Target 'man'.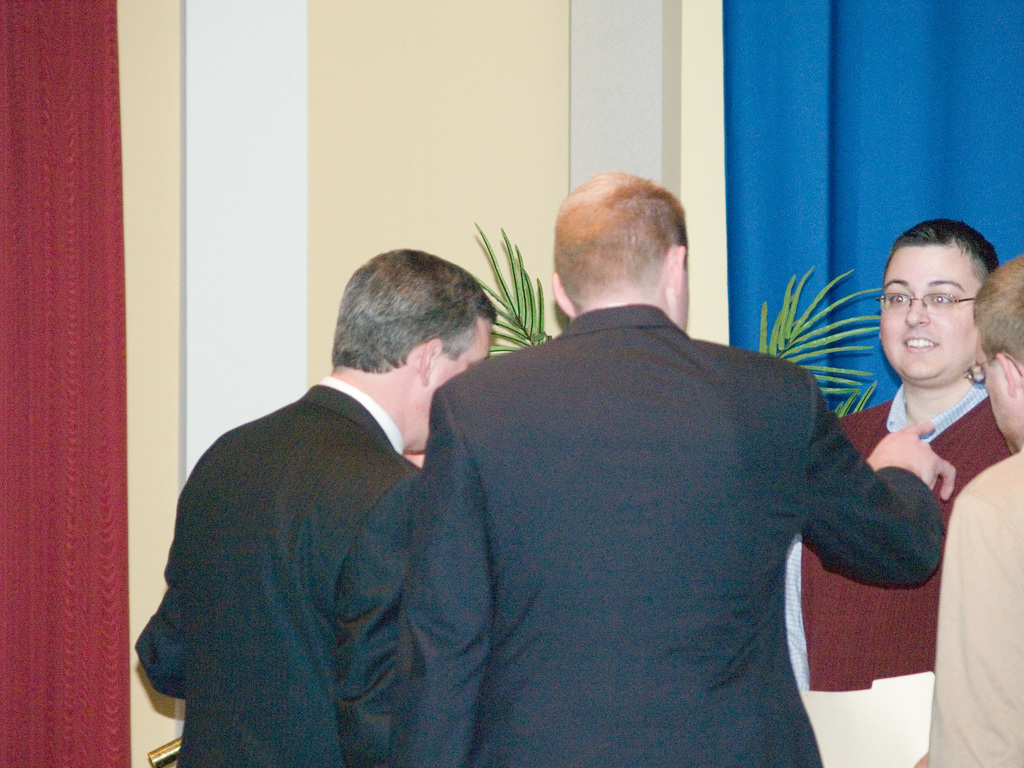
Target region: 918, 254, 1023, 767.
